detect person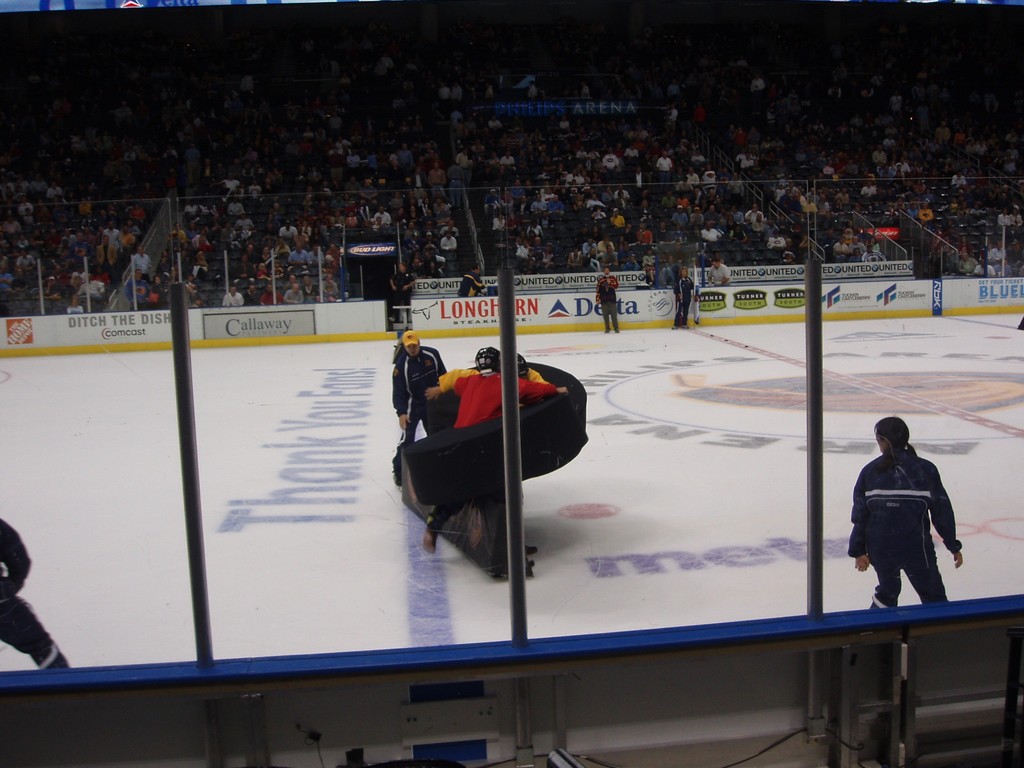
crop(602, 245, 620, 265)
